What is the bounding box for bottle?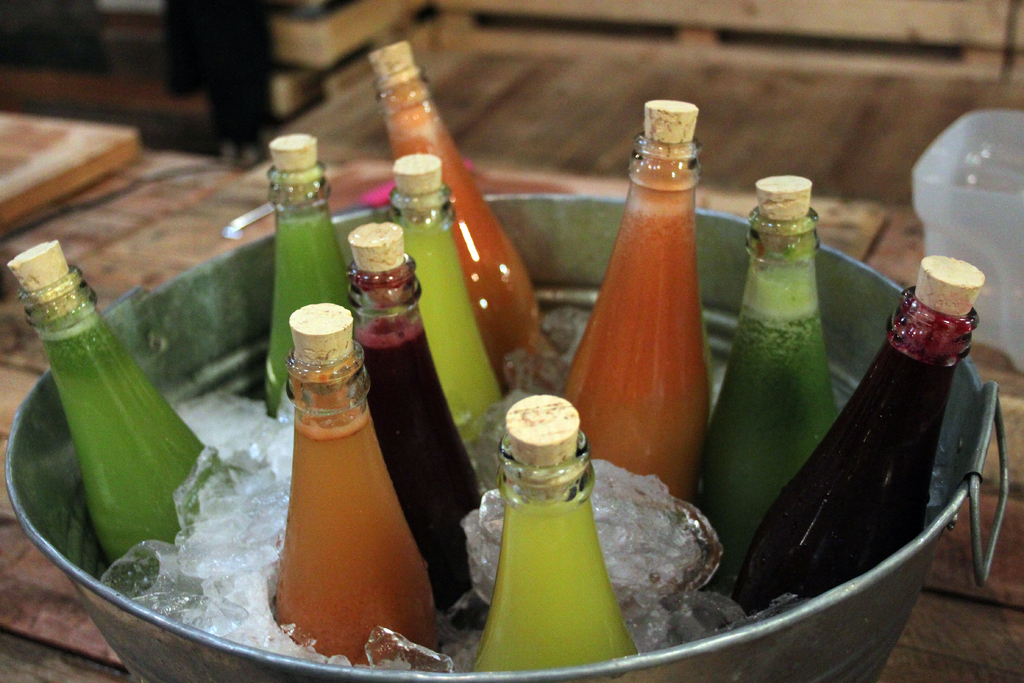
BBox(271, 302, 438, 666).
